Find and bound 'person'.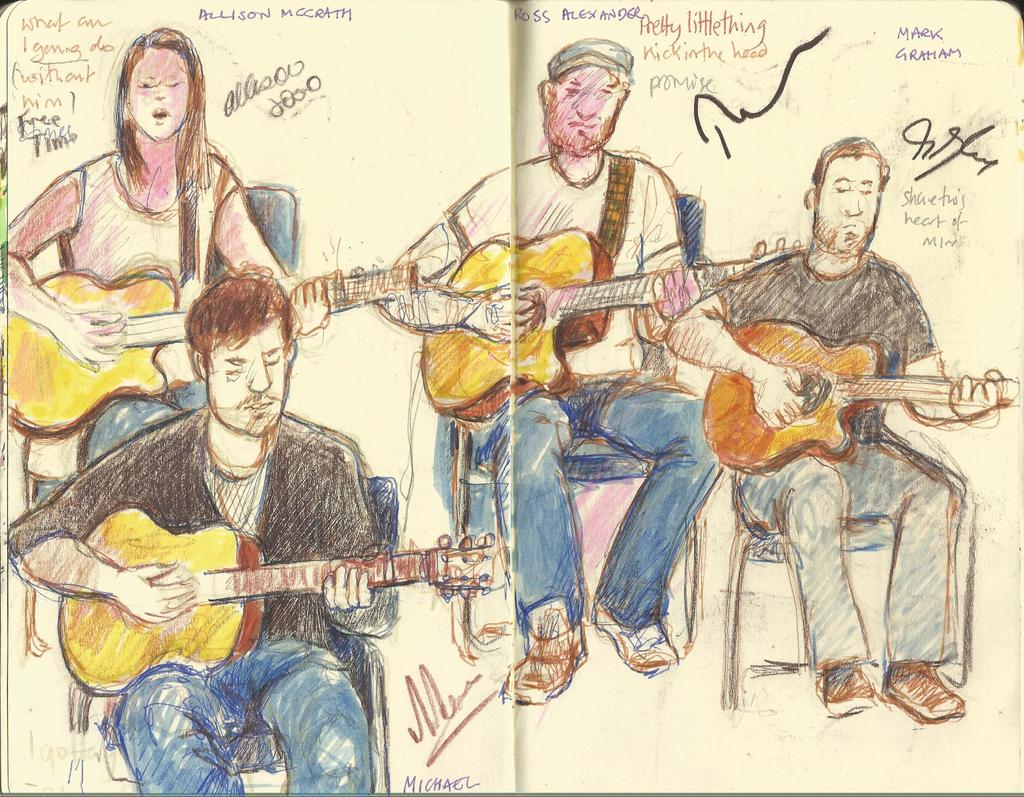
Bound: select_region(2, 24, 328, 471).
